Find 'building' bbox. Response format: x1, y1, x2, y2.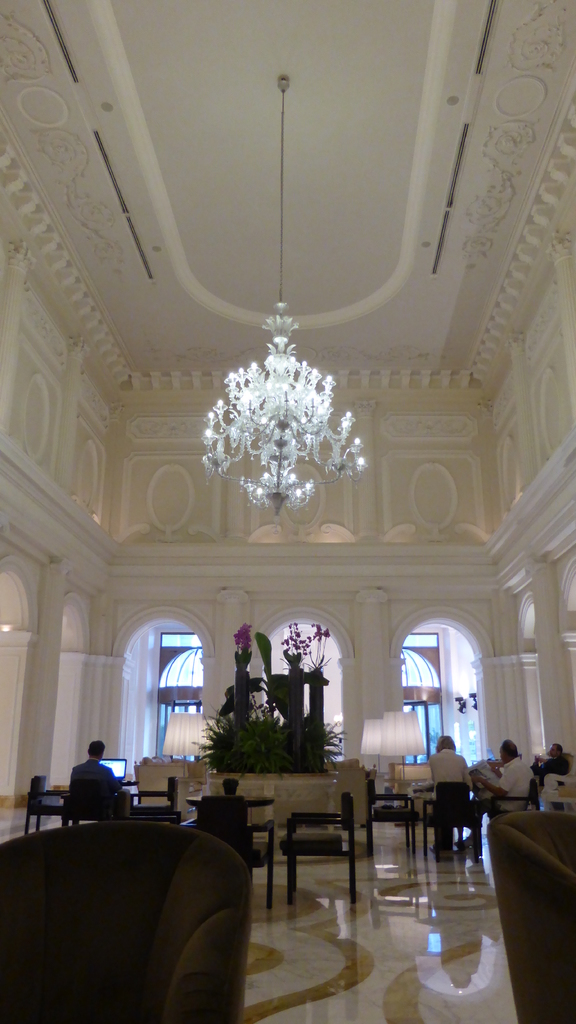
0, 0, 575, 1023.
